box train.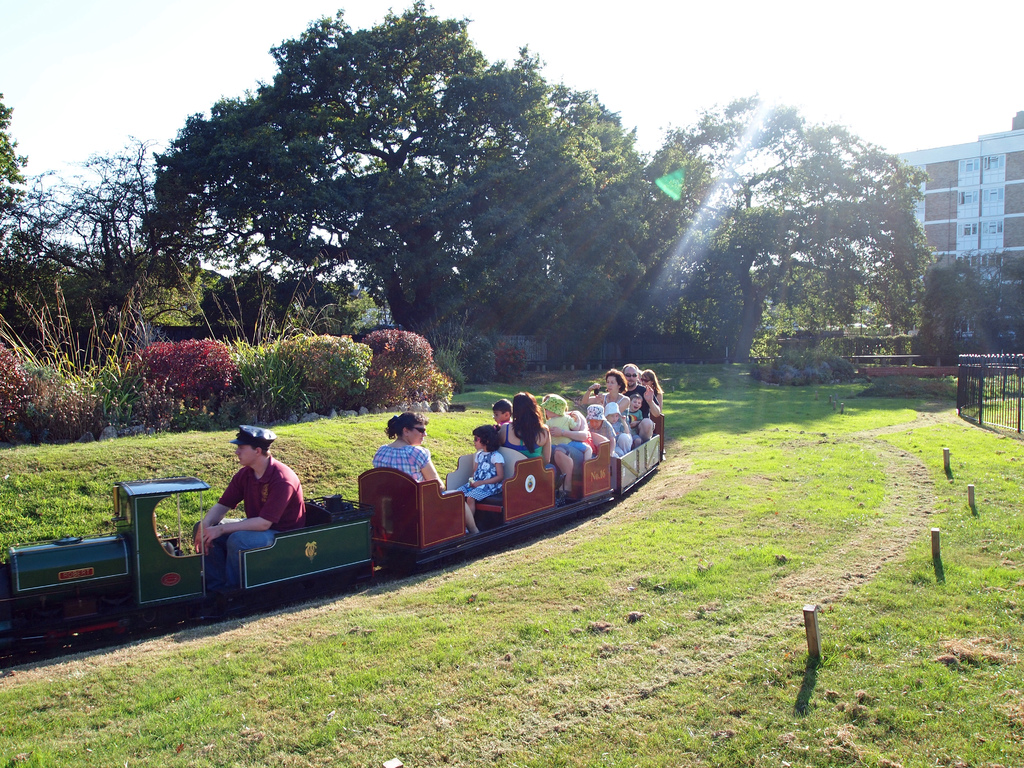
{"left": 0, "top": 436, "right": 661, "bottom": 672}.
